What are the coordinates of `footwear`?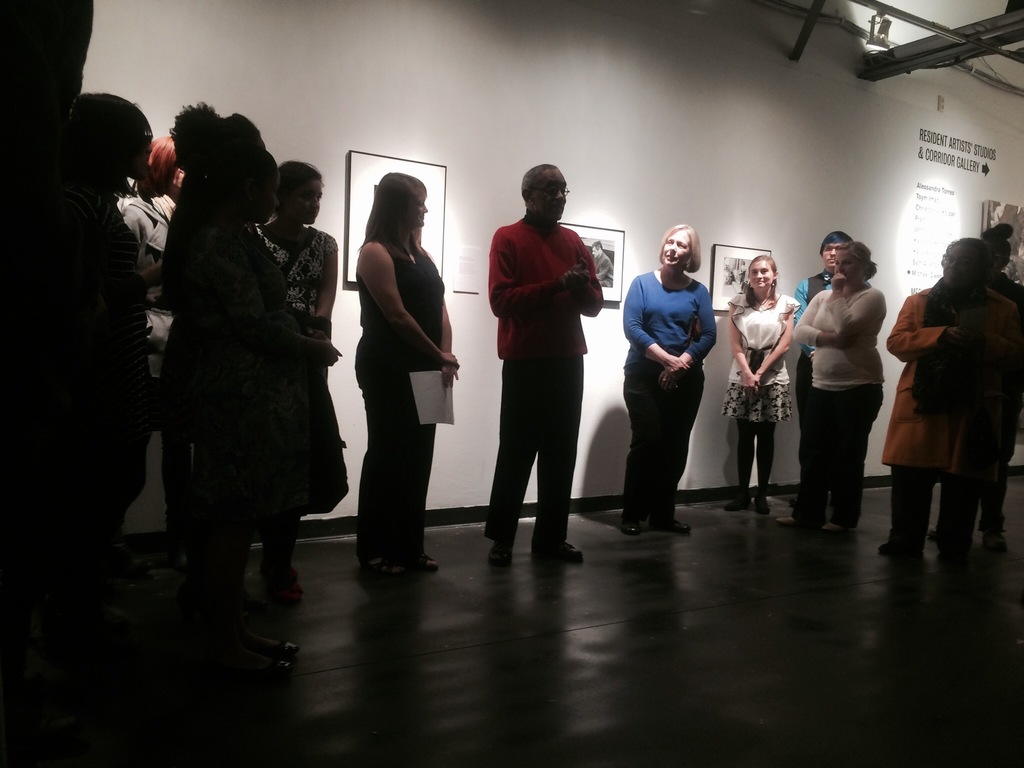
[756, 495, 784, 516].
